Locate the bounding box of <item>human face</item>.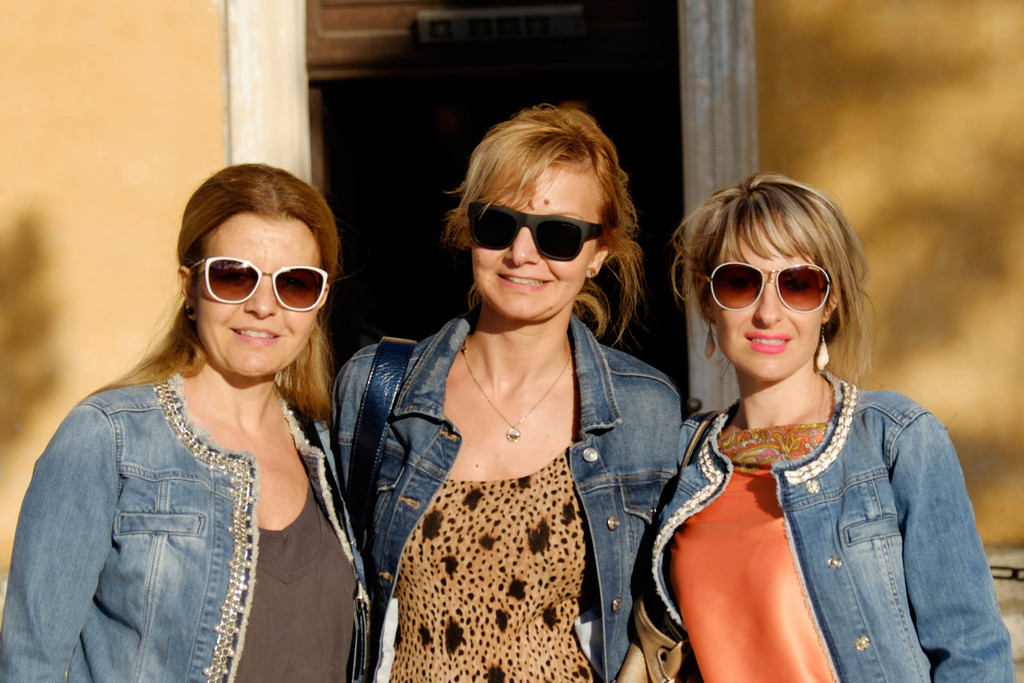
Bounding box: pyautogui.locateOnScreen(195, 215, 320, 378).
